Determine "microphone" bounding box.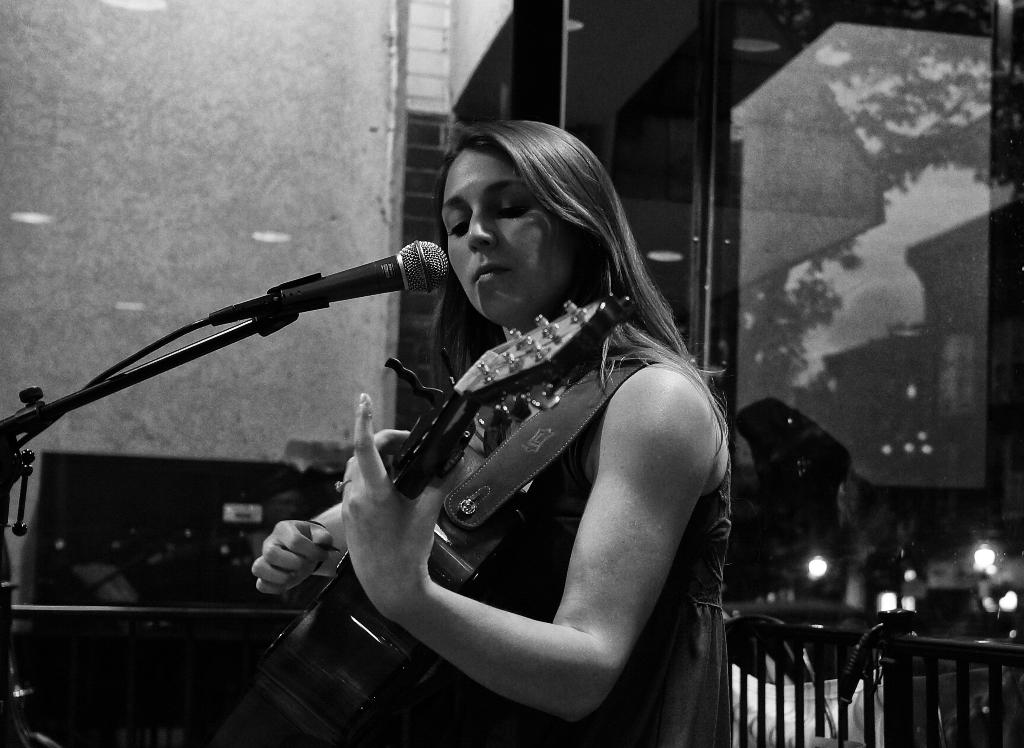
Determined: x1=23 y1=227 x2=447 y2=491.
